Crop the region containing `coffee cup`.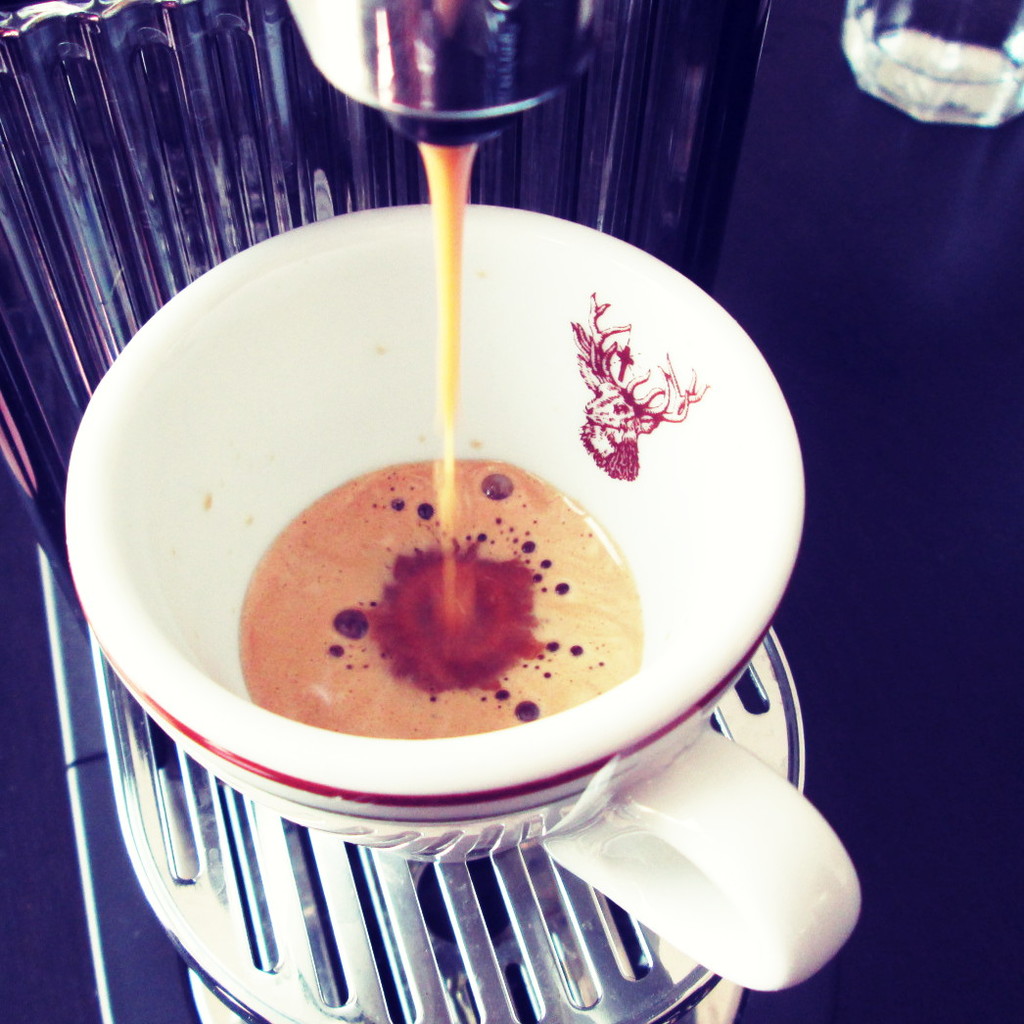
Crop region: box(58, 200, 861, 1006).
